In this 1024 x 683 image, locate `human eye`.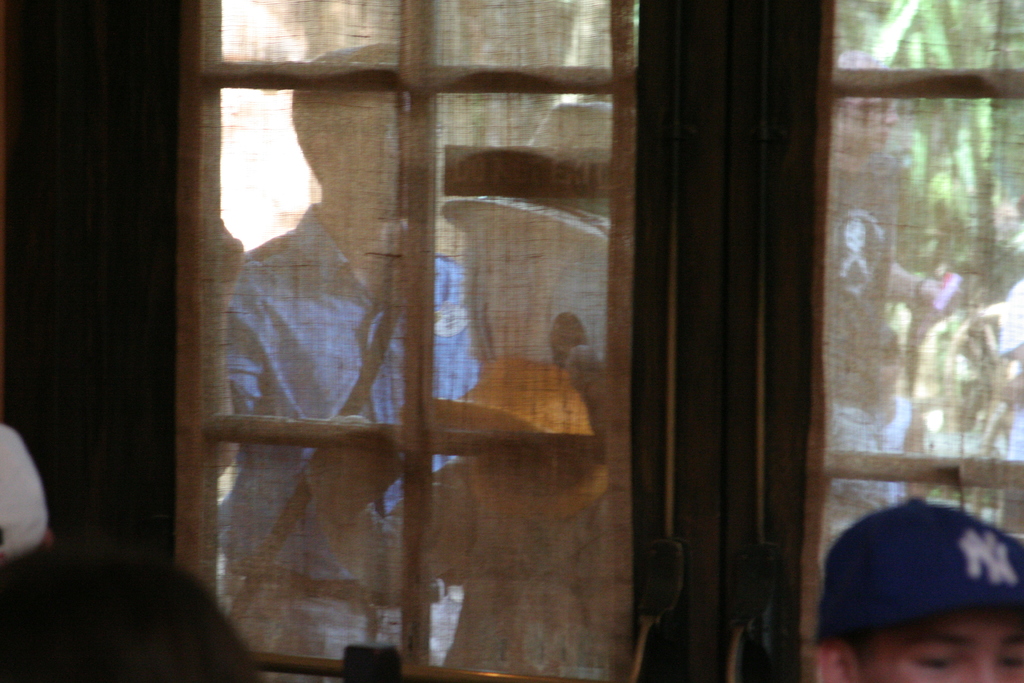
Bounding box: 997:647:1023:677.
